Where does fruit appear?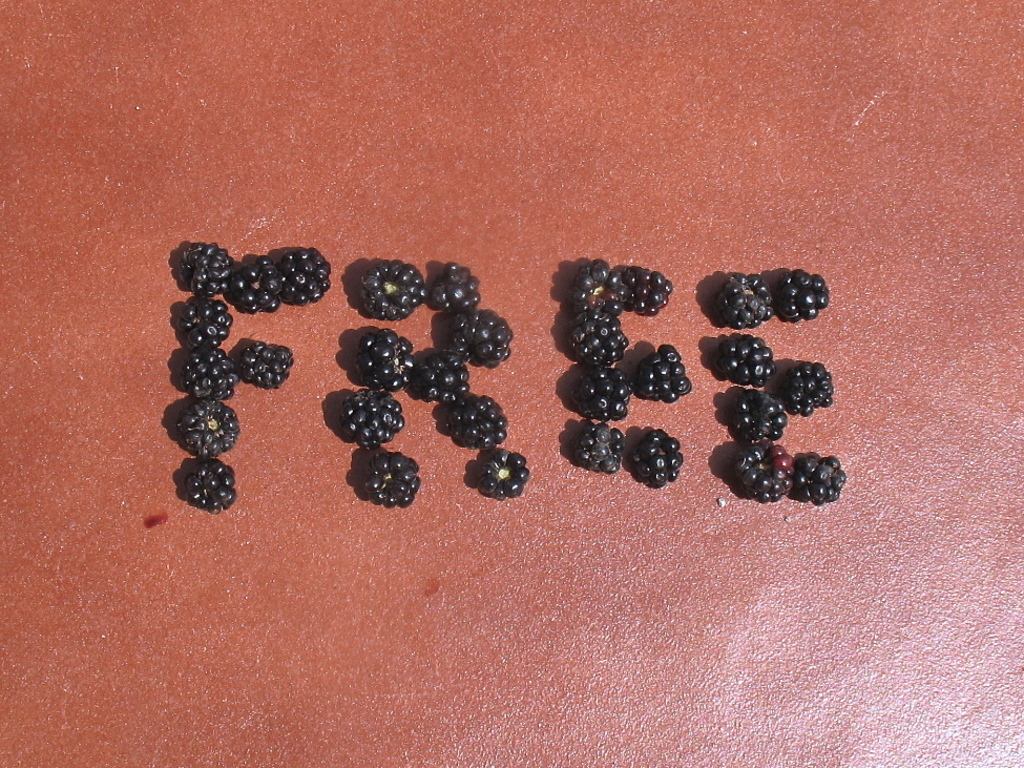
Appears at pyautogui.locateOnScreen(327, 255, 515, 534).
